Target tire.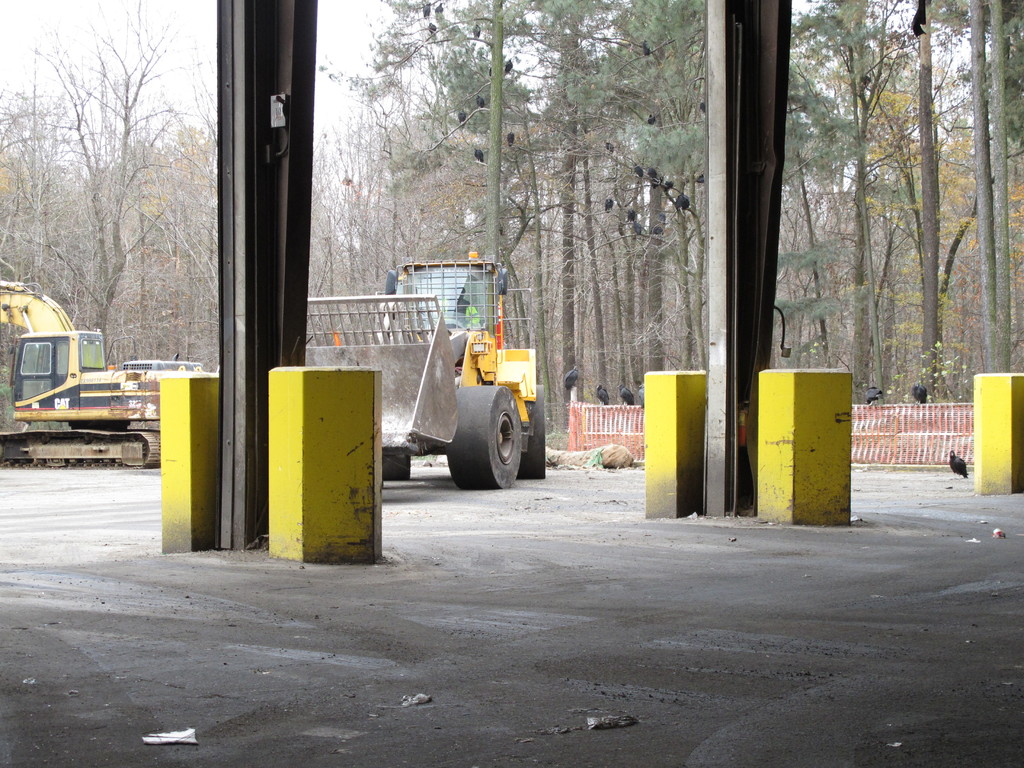
Target region: detection(506, 382, 550, 480).
